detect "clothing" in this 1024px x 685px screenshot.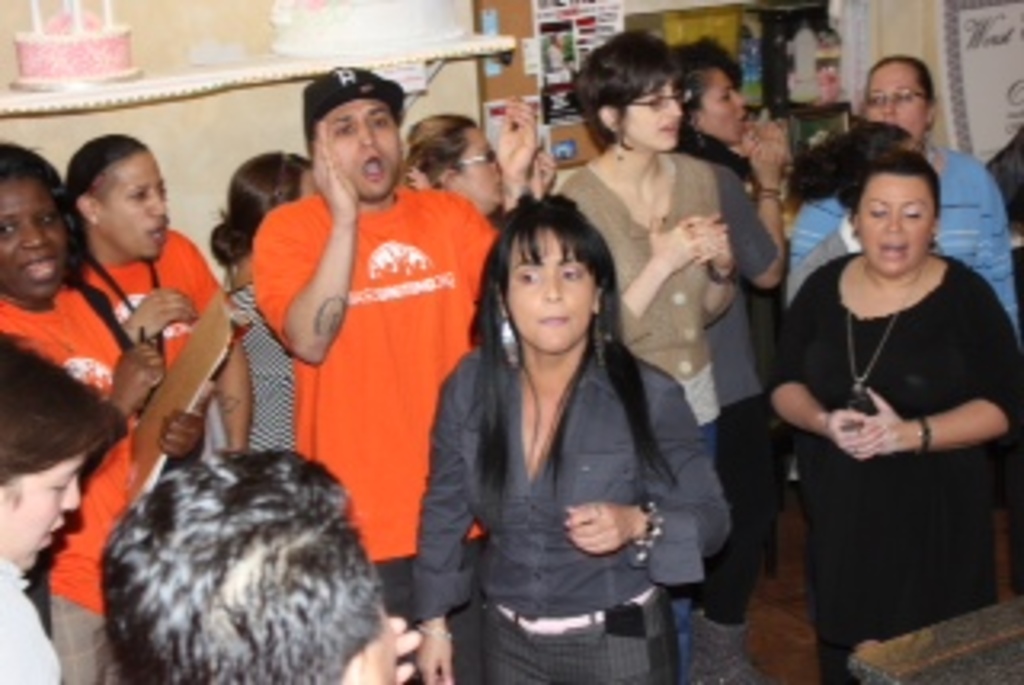
Detection: locate(83, 230, 227, 471).
